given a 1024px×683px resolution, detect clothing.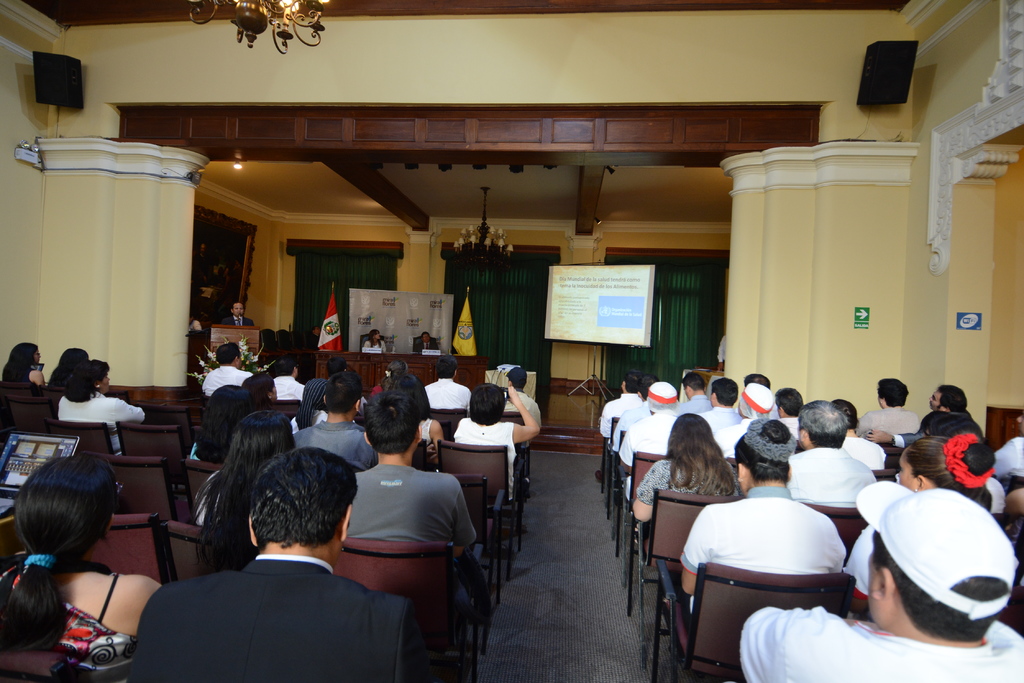
x1=720 y1=401 x2=768 y2=442.
